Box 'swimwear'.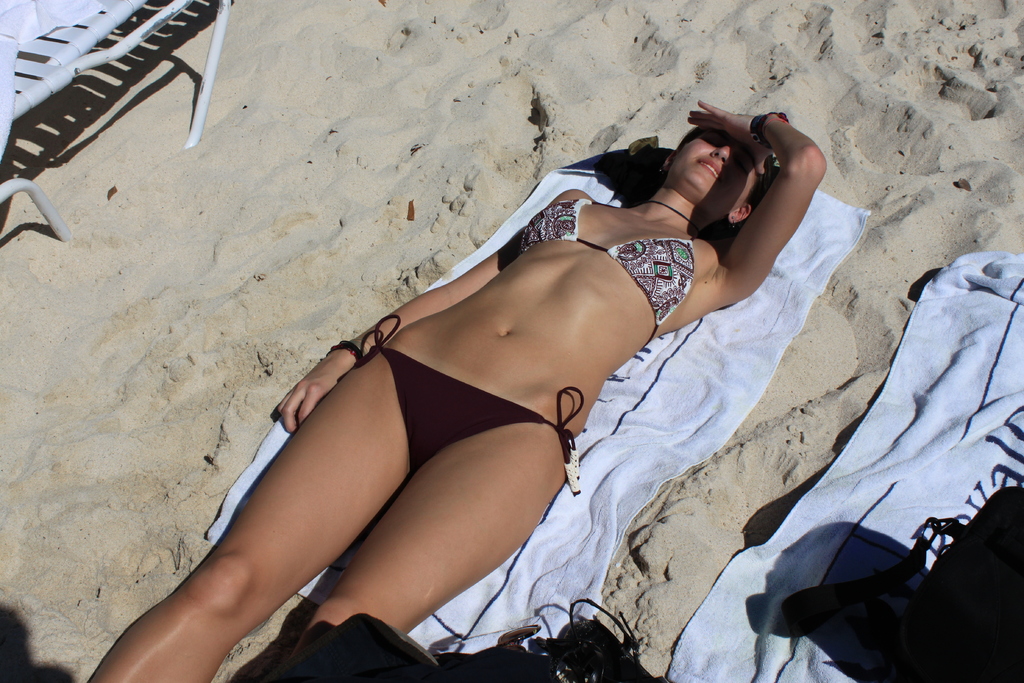
rect(526, 194, 694, 345).
